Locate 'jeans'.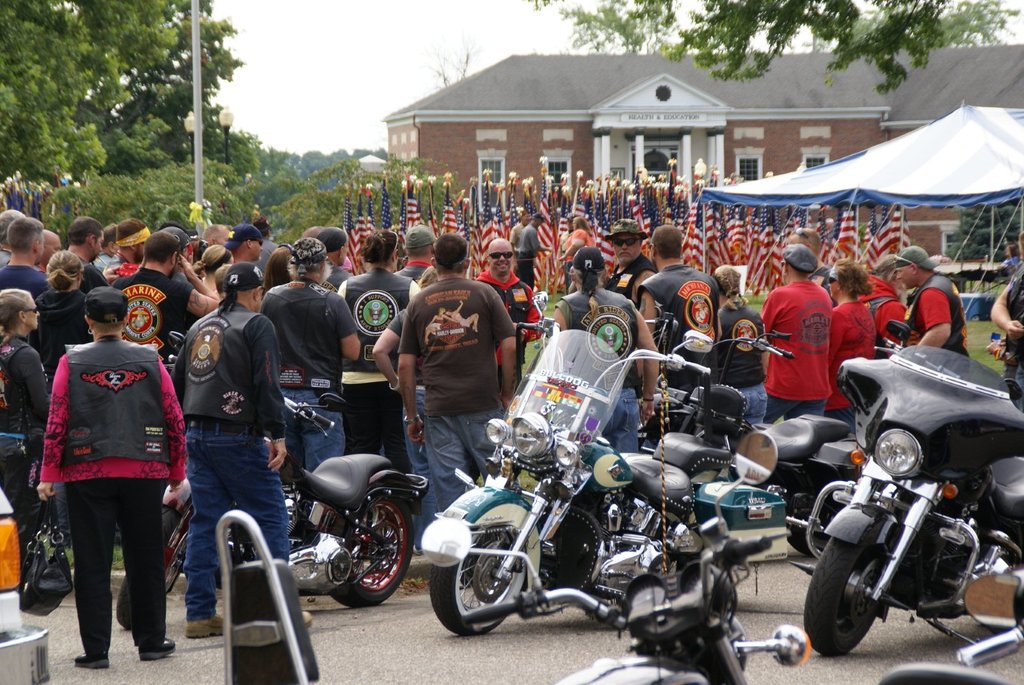
Bounding box: detection(172, 438, 287, 598).
